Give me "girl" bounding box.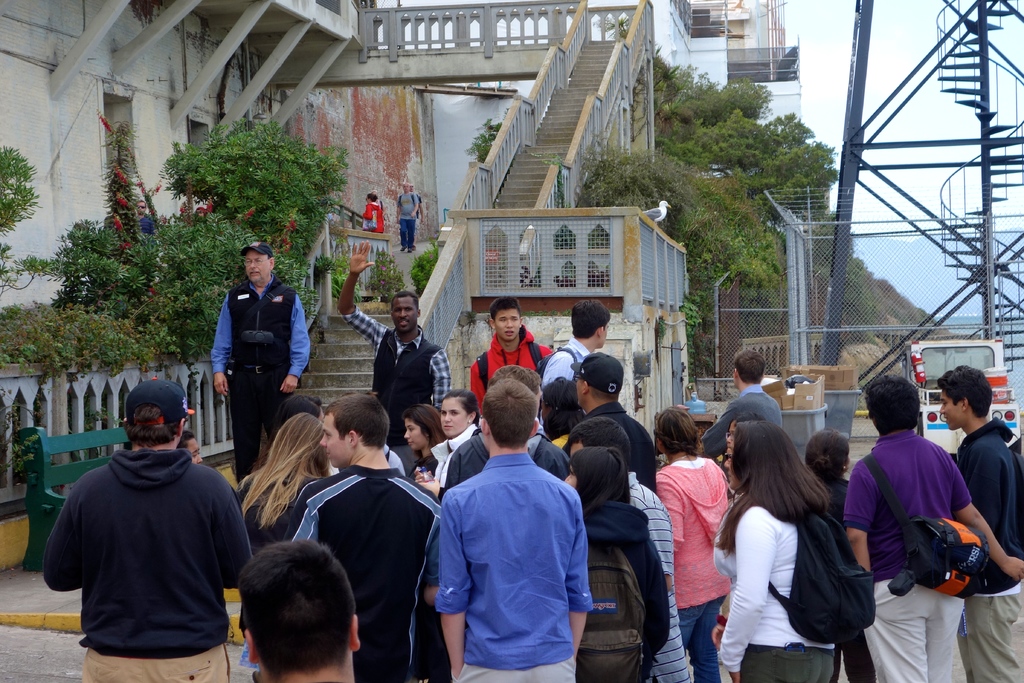
(653,404,738,682).
